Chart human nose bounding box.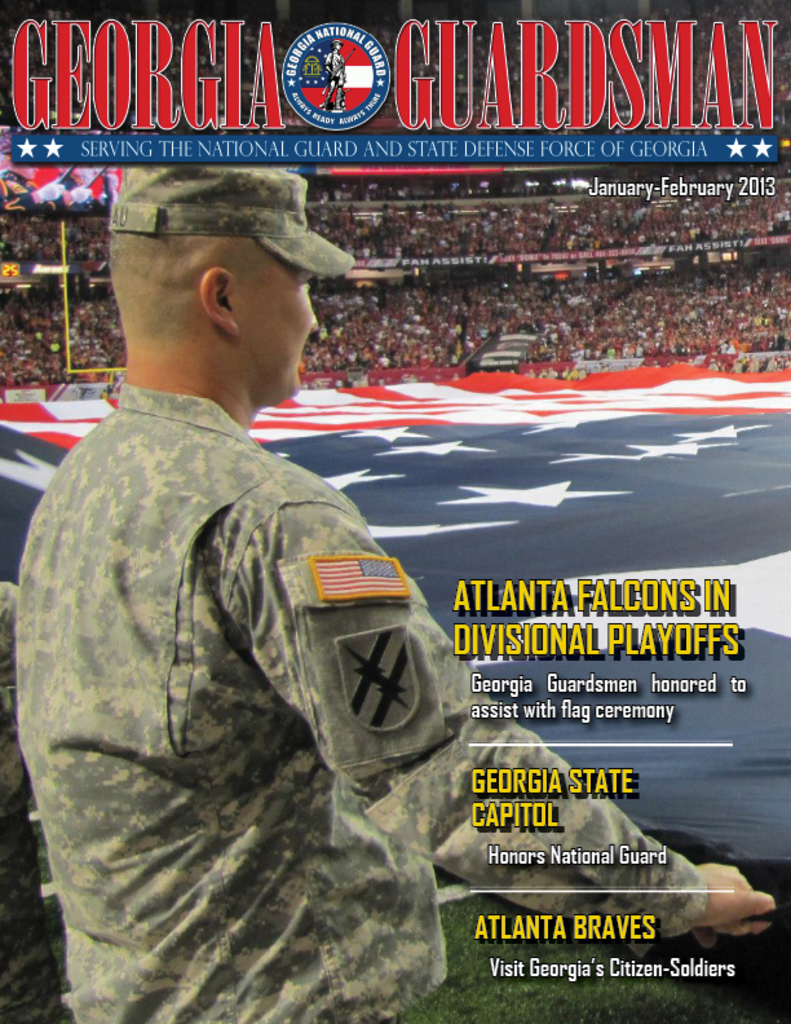
Charted: (308,312,319,335).
